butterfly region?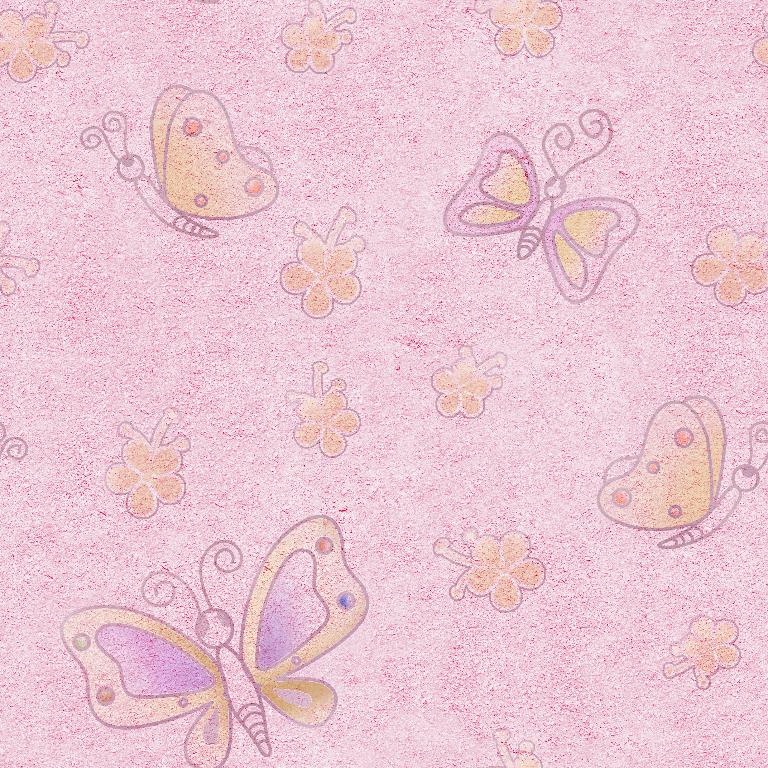
l=62, t=517, r=373, b=767
